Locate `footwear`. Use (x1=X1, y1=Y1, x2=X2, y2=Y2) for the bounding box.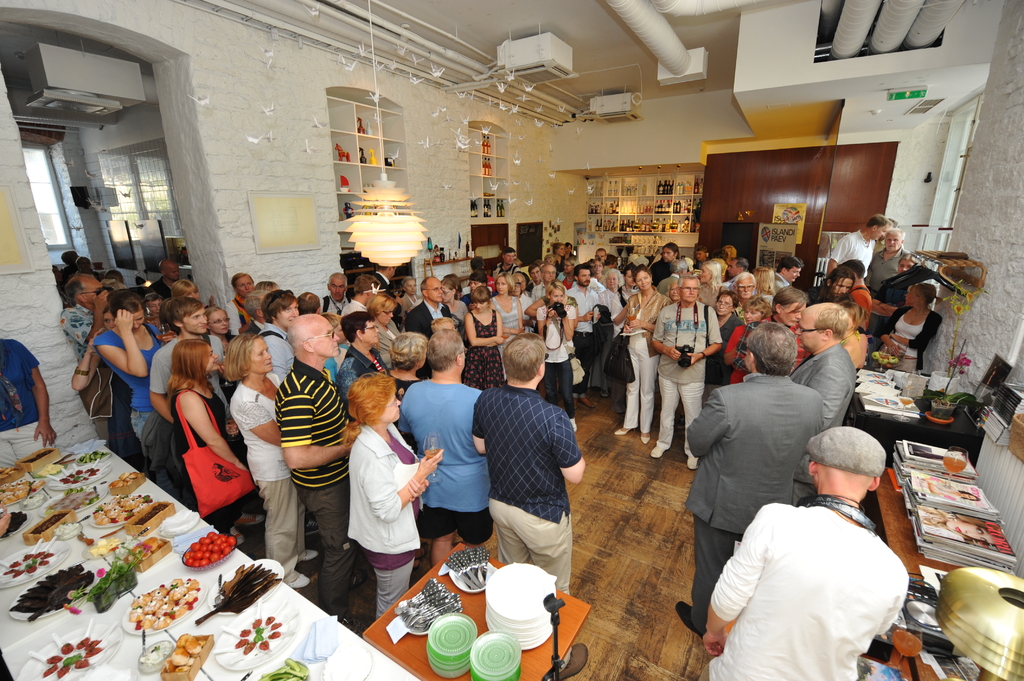
(x1=555, y1=639, x2=589, y2=680).
